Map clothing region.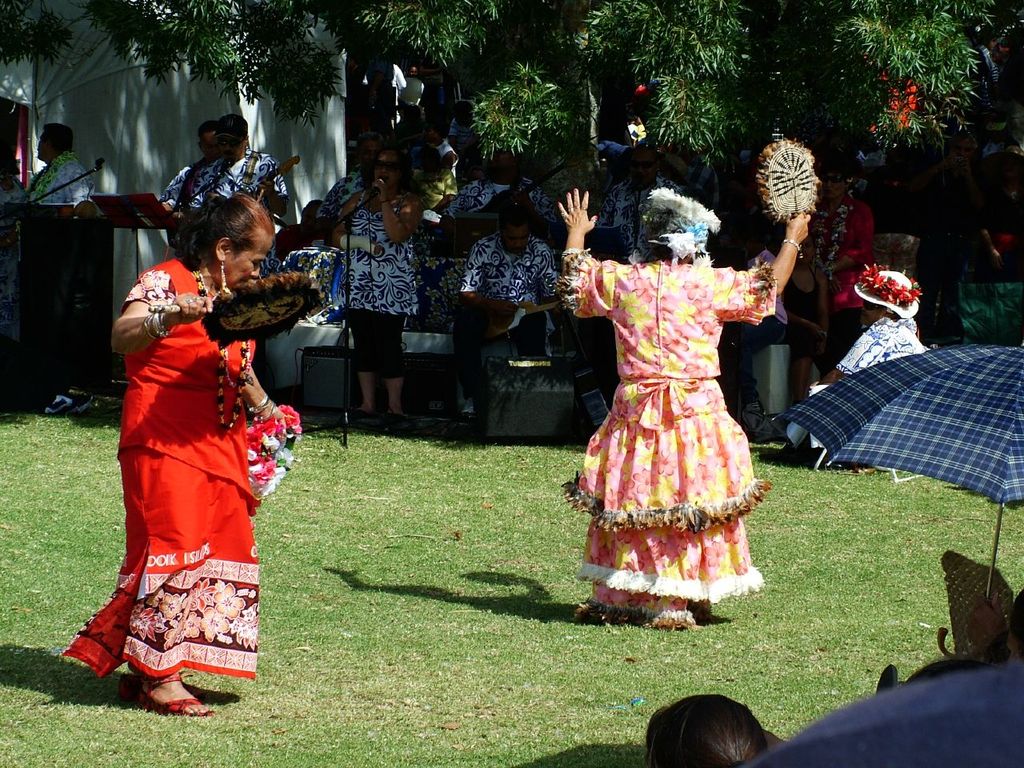
Mapped to [left=786, top=280, right=826, bottom=362].
